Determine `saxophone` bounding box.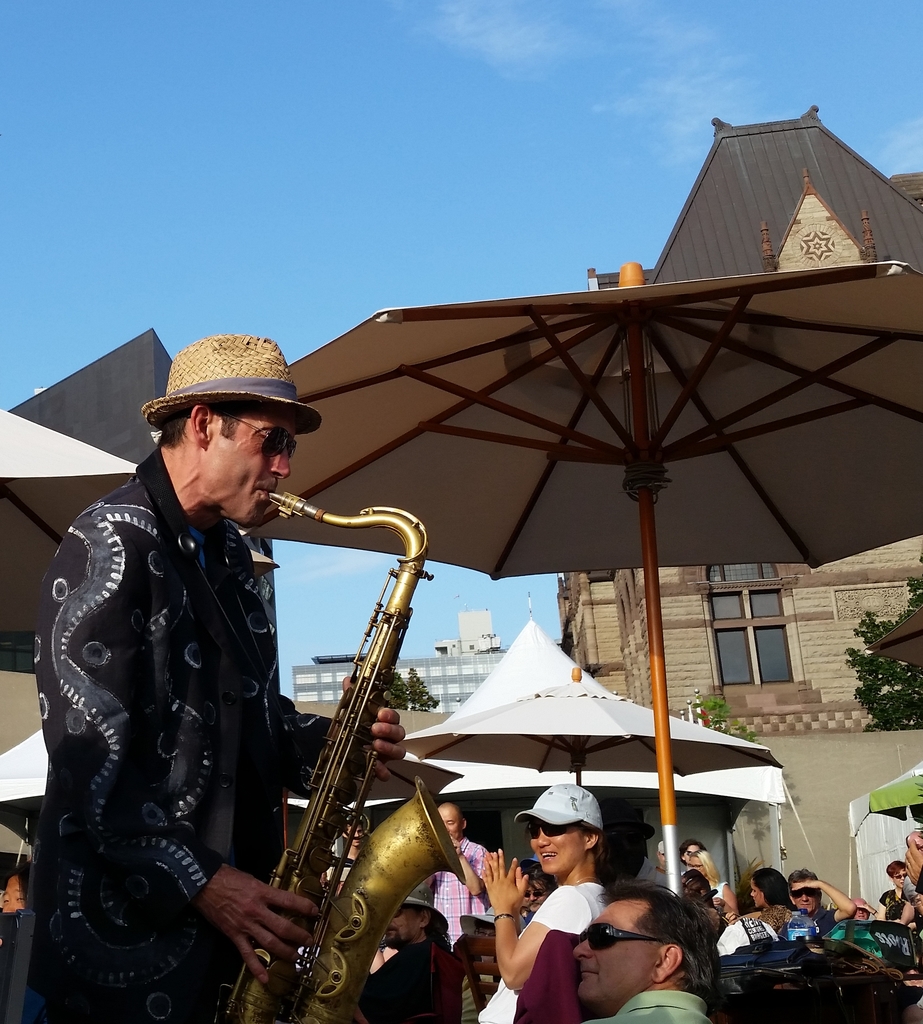
Determined: 212 490 468 1023.
